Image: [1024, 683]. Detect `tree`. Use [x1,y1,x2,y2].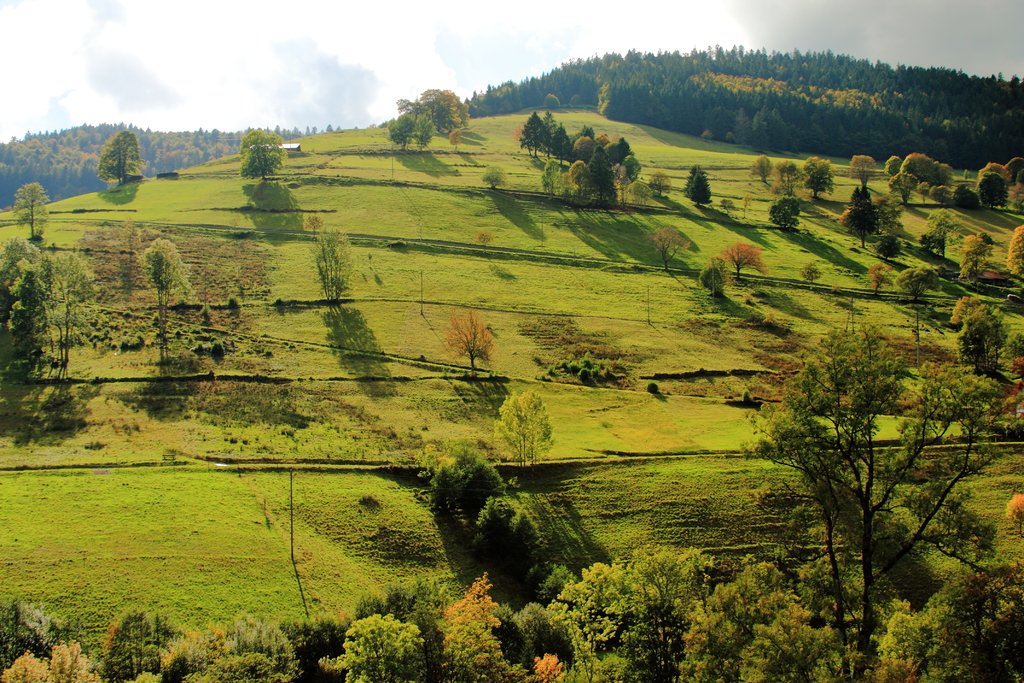
[845,157,877,191].
